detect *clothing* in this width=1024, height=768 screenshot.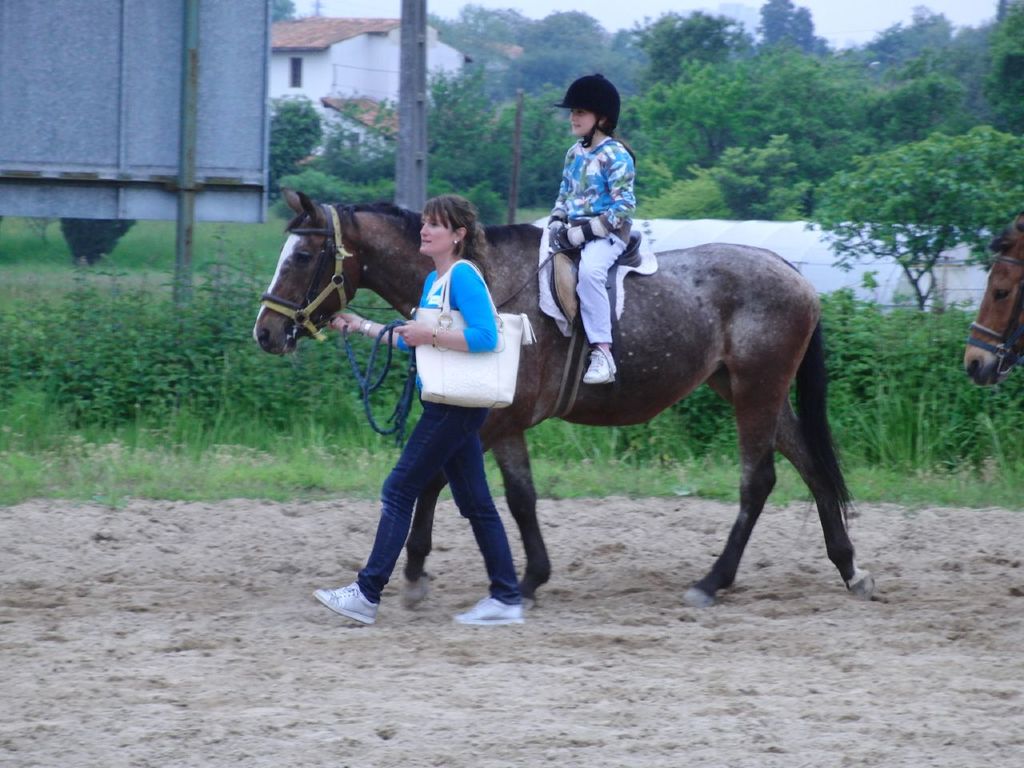
Detection: 356,378,520,602.
